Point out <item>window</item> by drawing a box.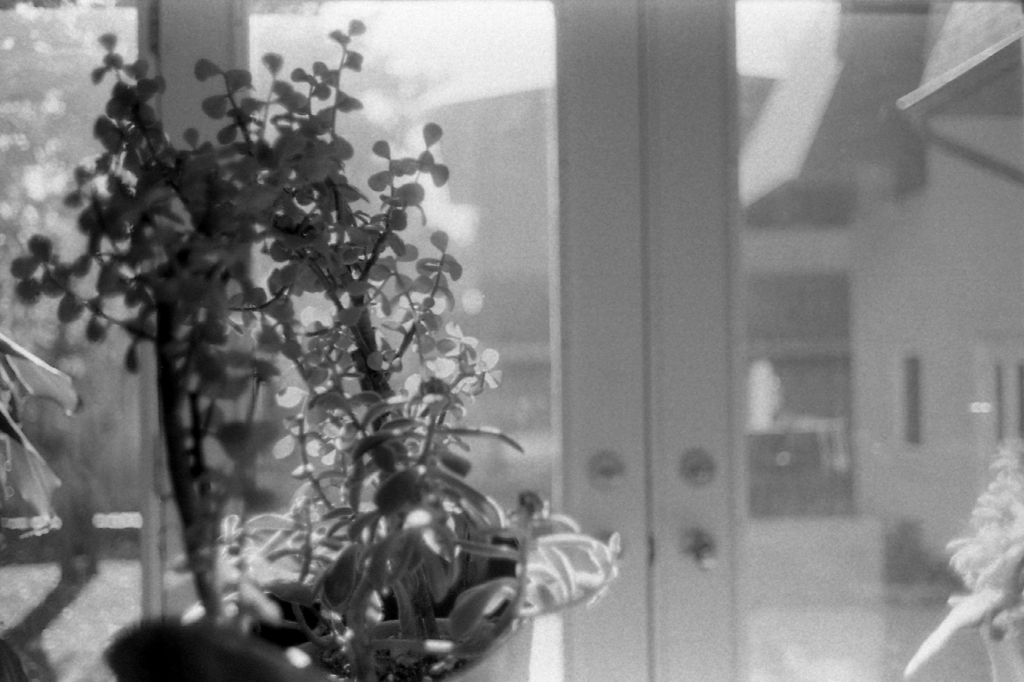
0,0,1023,681.
